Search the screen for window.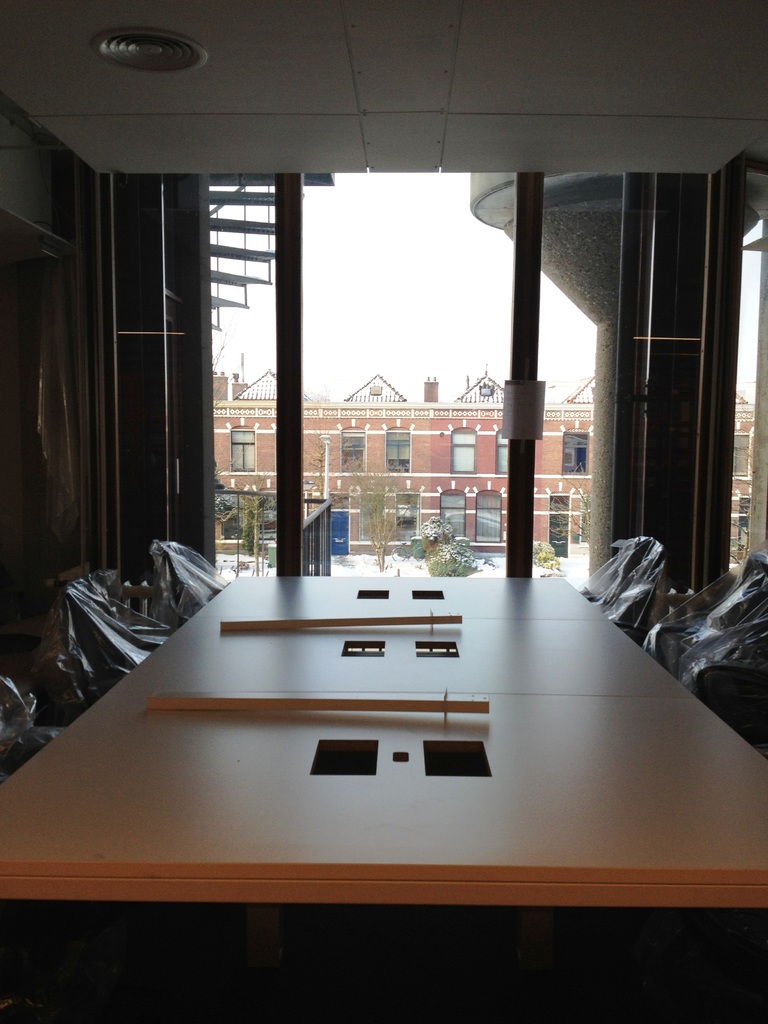
Found at {"x1": 566, "y1": 428, "x2": 585, "y2": 474}.
